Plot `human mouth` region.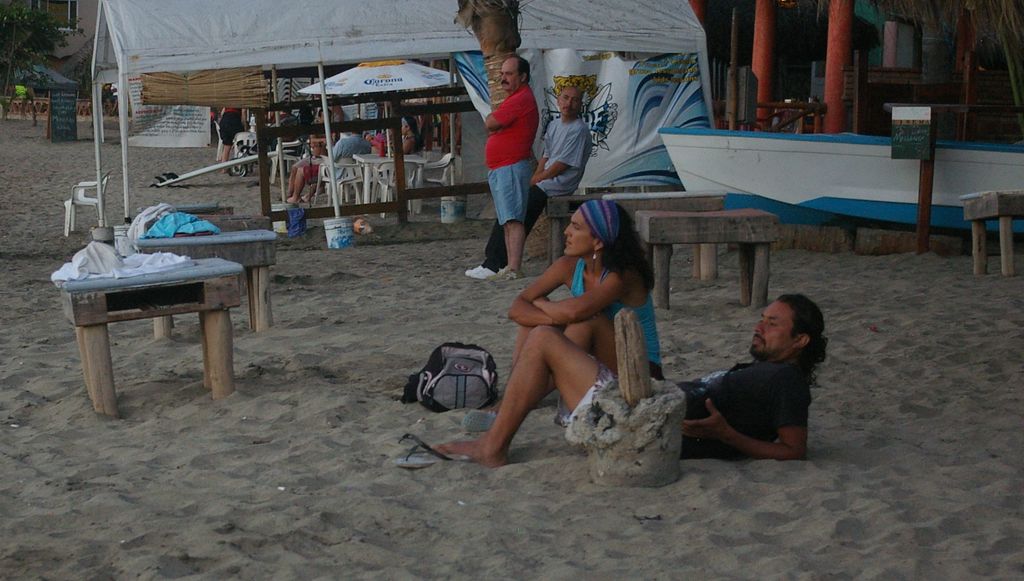
Plotted at region(504, 83, 509, 86).
